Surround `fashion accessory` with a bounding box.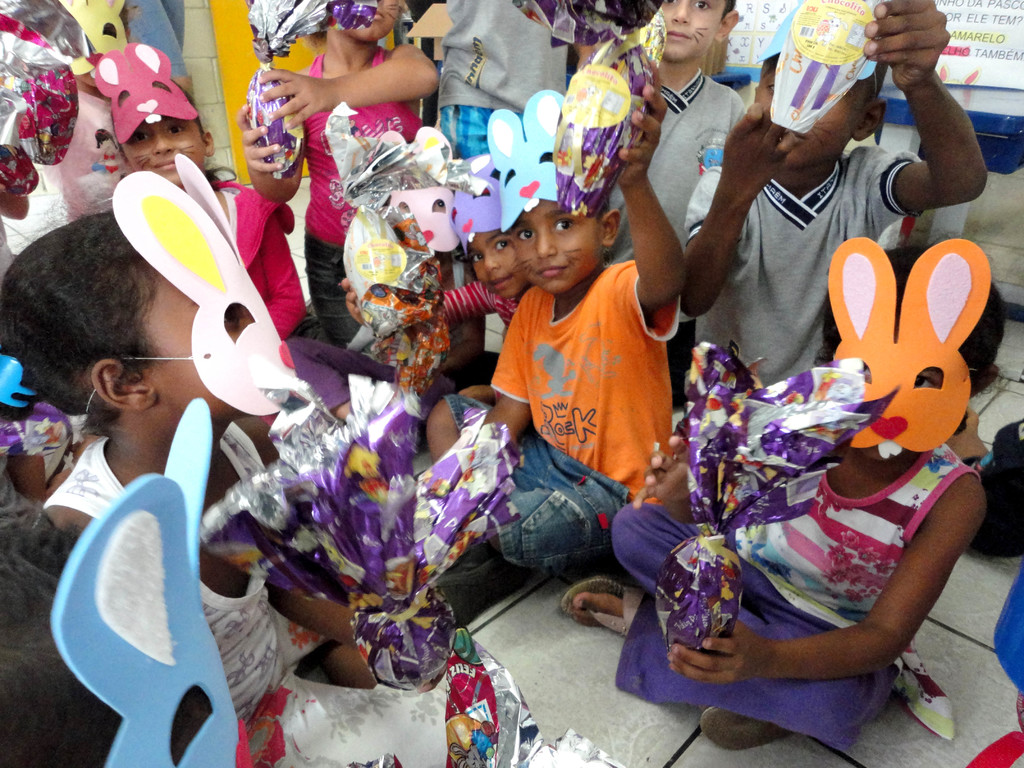
563,573,647,636.
